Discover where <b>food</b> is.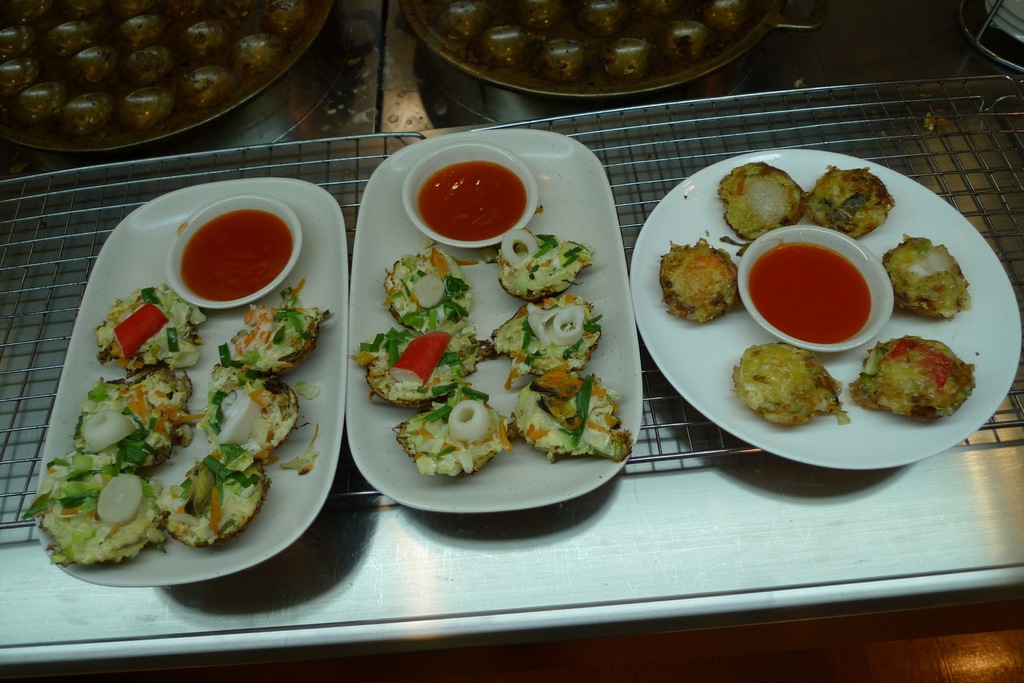
Discovered at bbox(76, 362, 194, 471).
